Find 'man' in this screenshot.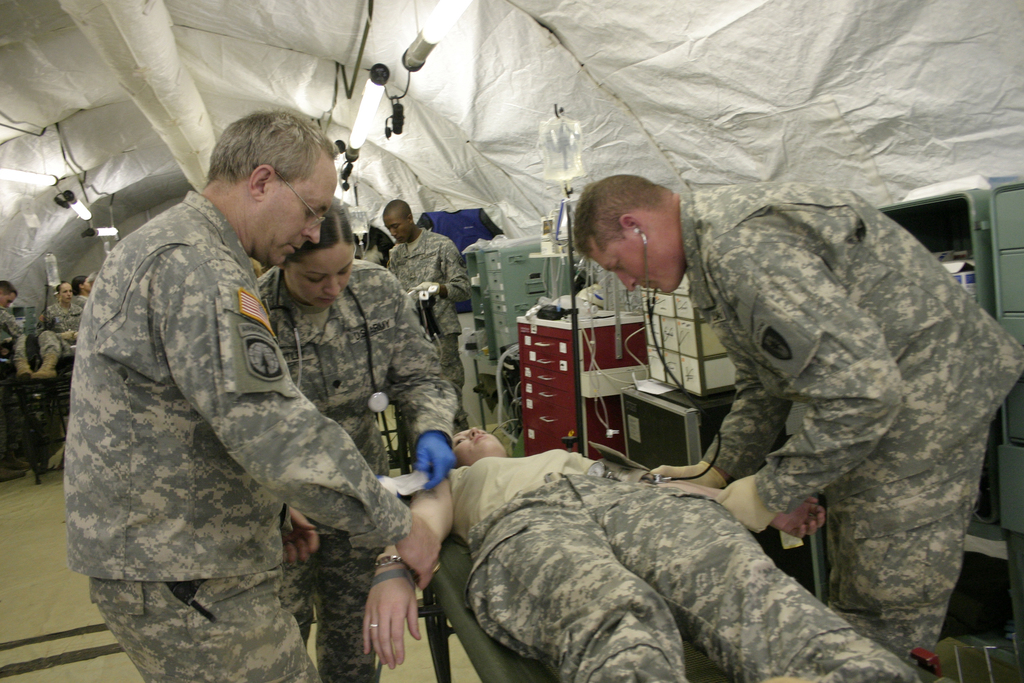
The bounding box for 'man' is 60 85 456 682.
